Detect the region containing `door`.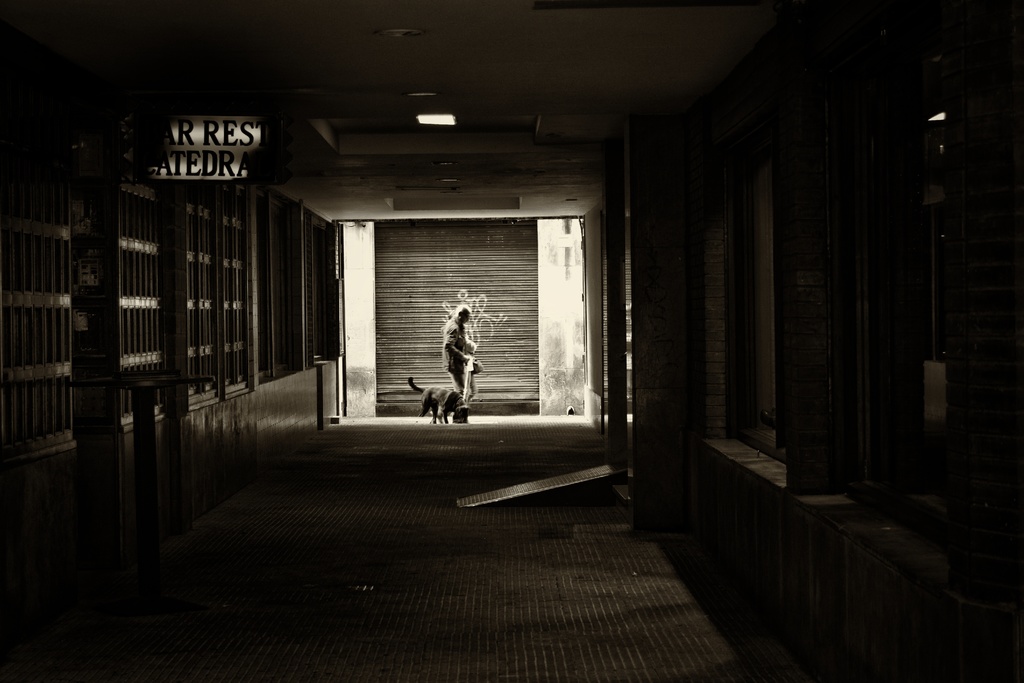
<bbox>291, 181, 609, 448</bbox>.
